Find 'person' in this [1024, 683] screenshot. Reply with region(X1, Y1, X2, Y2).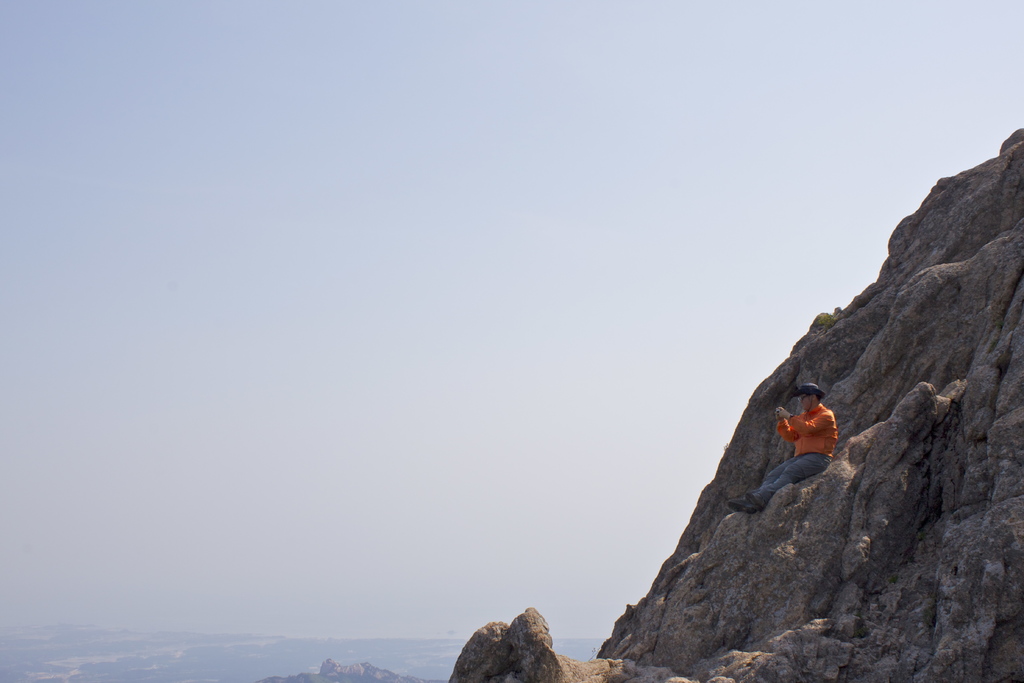
region(727, 383, 837, 514).
